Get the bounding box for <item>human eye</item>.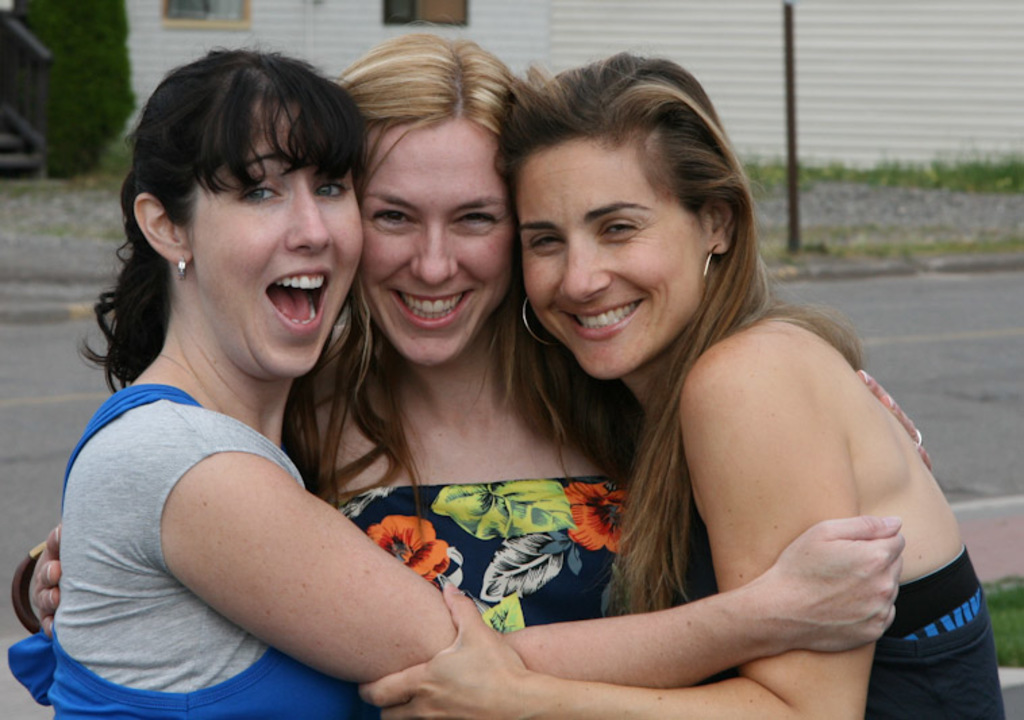
447,203,504,236.
